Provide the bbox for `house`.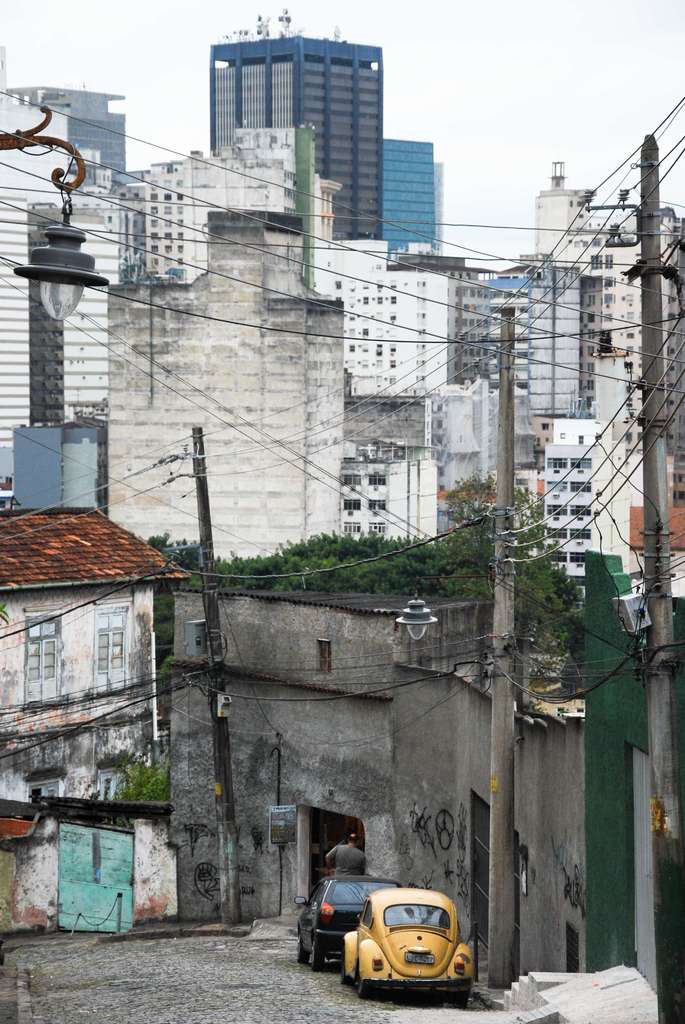
[left=420, top=601, right=618, bottom=984].
